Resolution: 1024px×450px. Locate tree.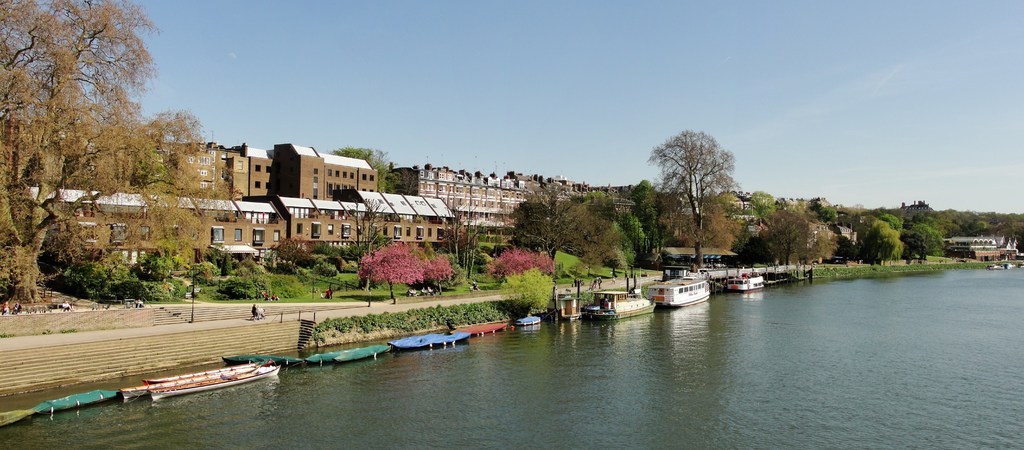
(347, 193, 401, 266).
